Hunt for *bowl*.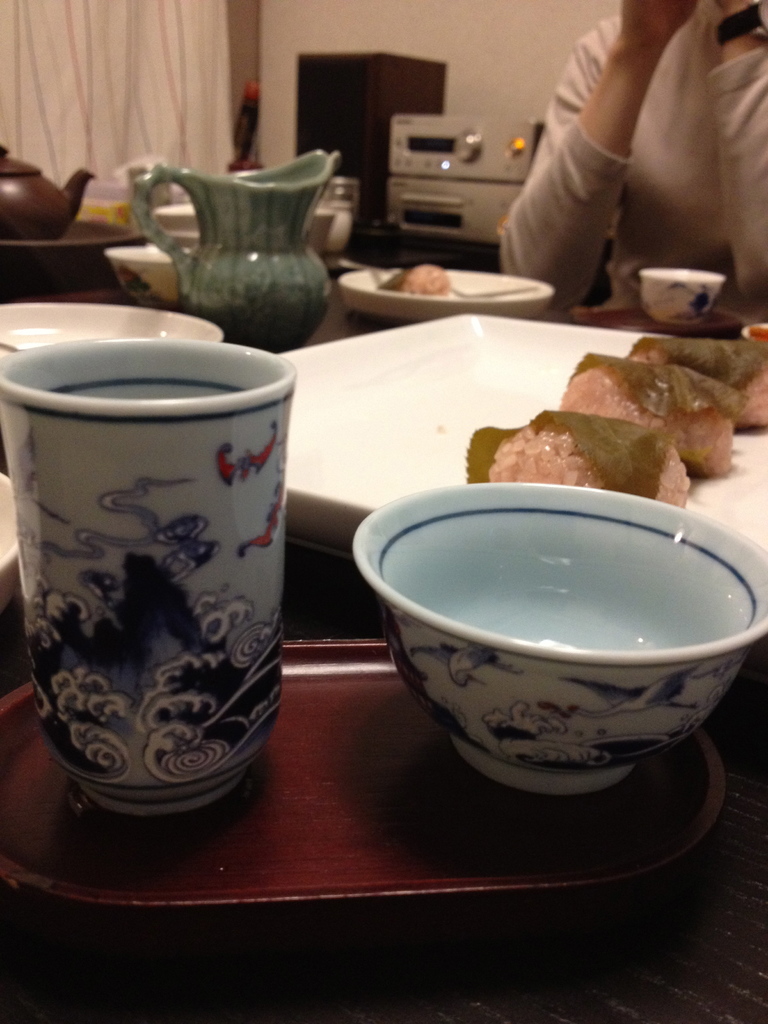
Hunted down at 639:271:724:323.
